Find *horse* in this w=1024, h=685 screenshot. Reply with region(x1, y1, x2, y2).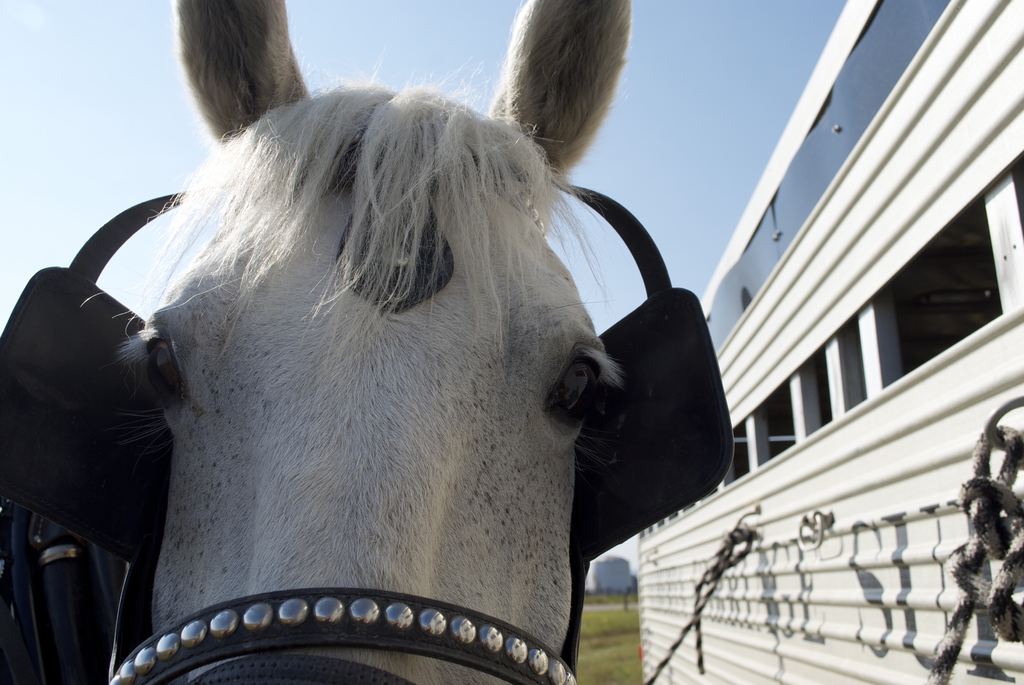
region(110, 0, 631, 684).
